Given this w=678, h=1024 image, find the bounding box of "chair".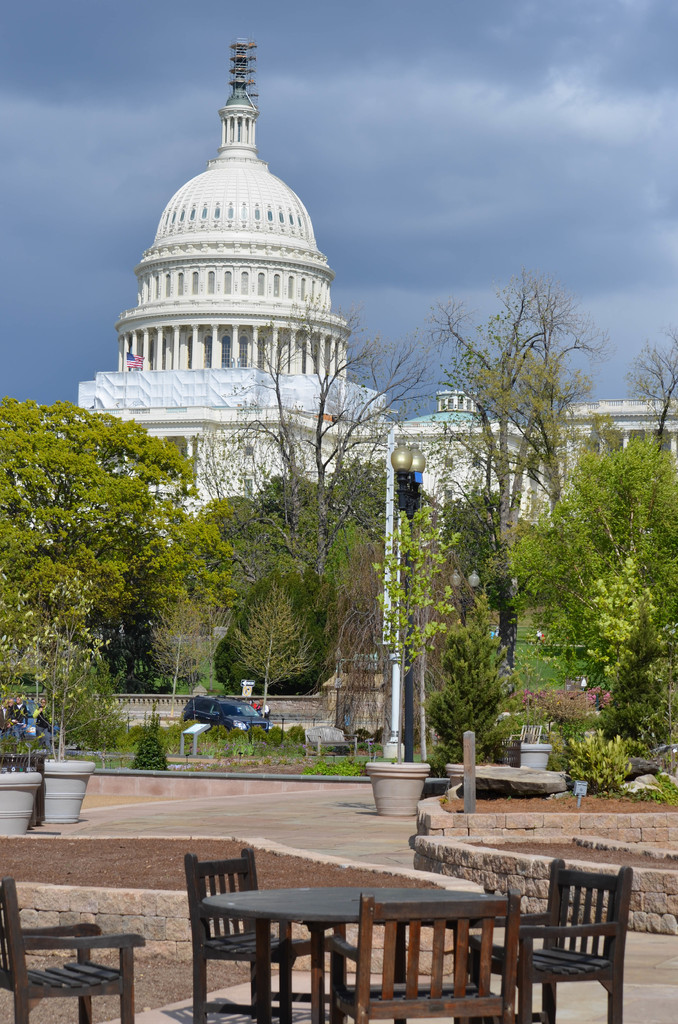
[x1=179, y1=847, x2=351, y2=1023].
